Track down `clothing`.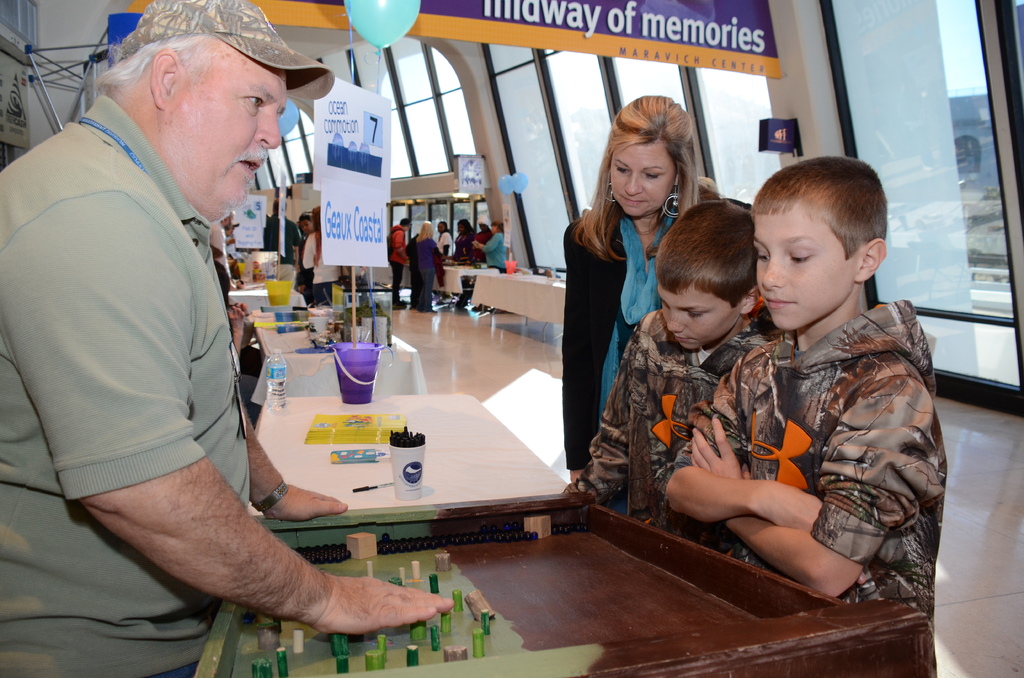
Tracked to x1=0 y1=92 x2=250 y2=677.
